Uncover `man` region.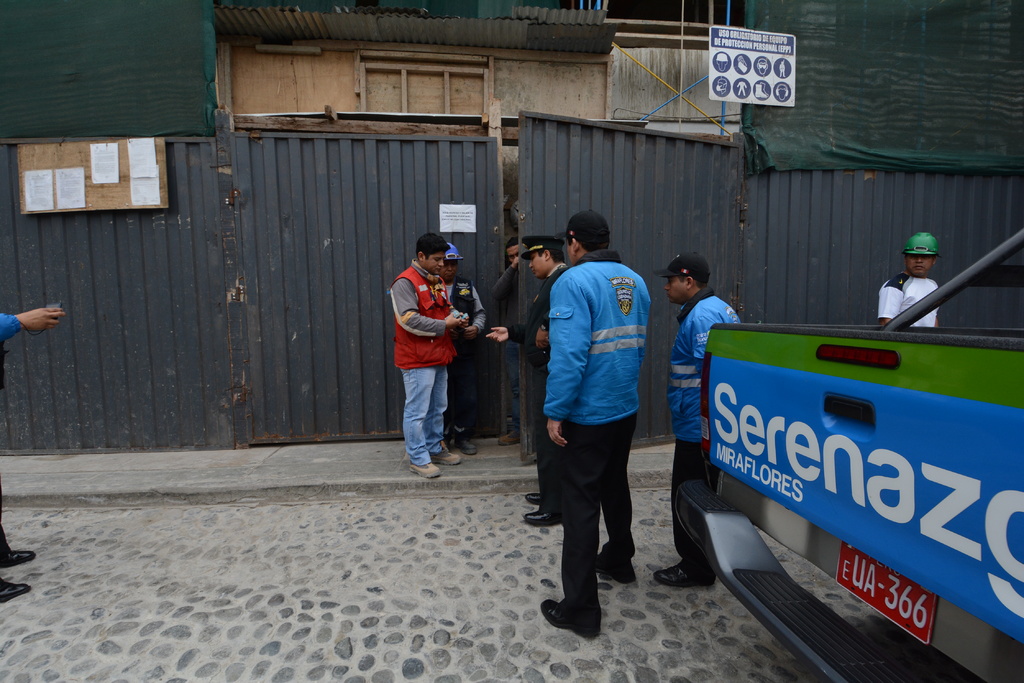
Uncovered: detection(523, 212, 662, 638).
